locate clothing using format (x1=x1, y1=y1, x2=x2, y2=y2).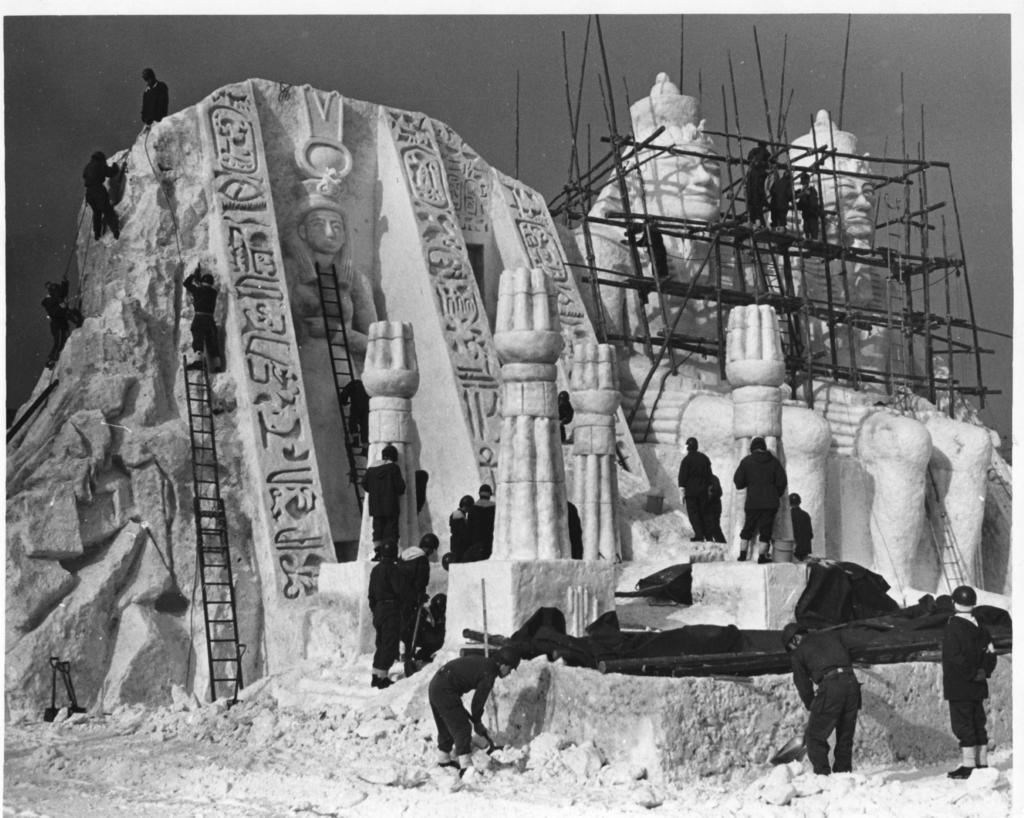
(x1=33, y1=287, x2=100, y2=359).
